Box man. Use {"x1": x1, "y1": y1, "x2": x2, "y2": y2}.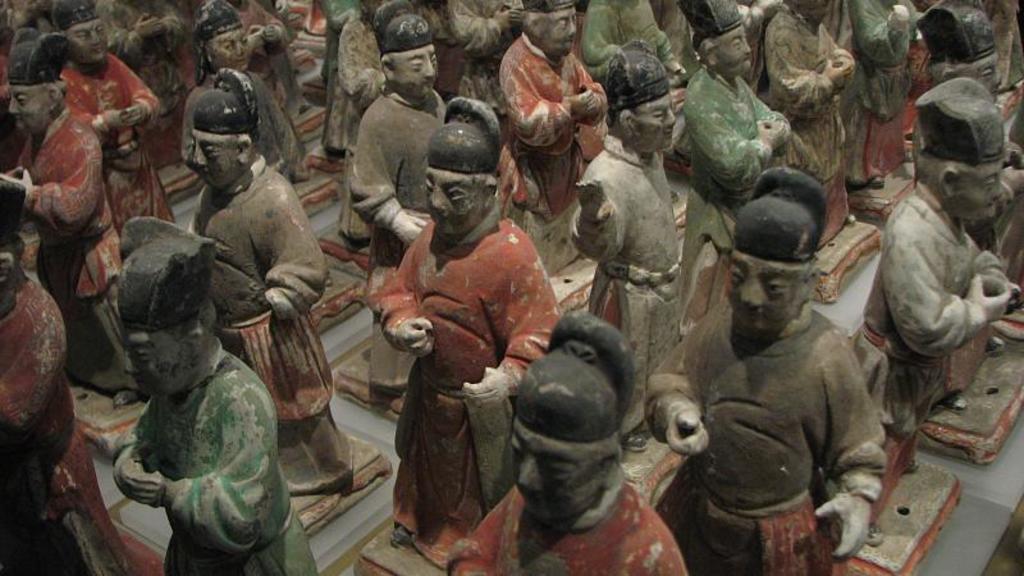
{"x1": 449, "y1": 310, "x2": 690, "y2": 575}.
